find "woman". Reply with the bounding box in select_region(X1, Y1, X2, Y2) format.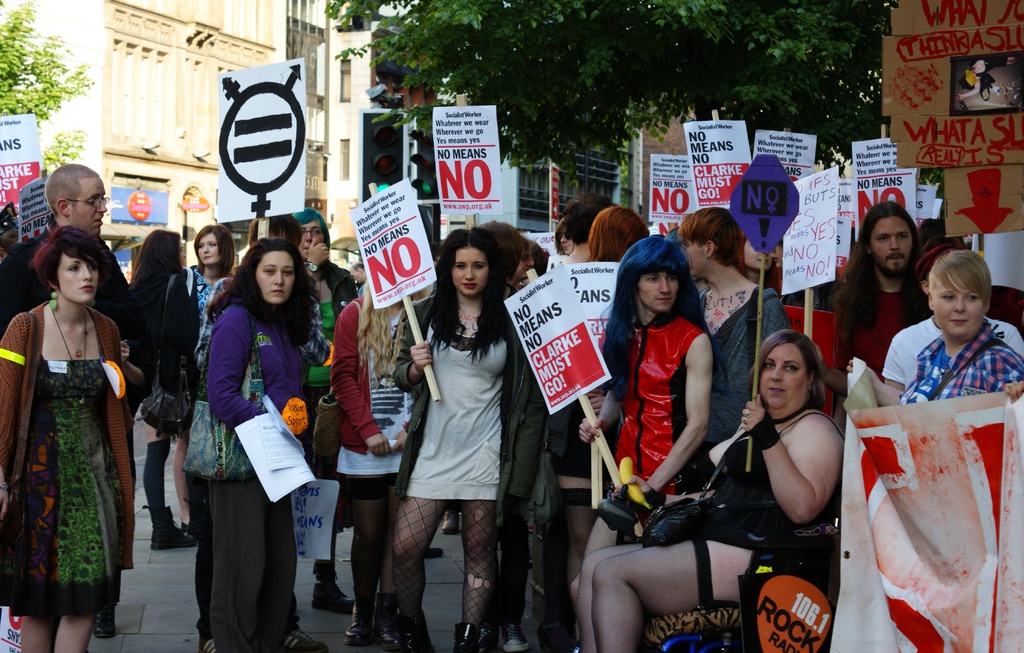
select_region(189, 226, 232, 375).
